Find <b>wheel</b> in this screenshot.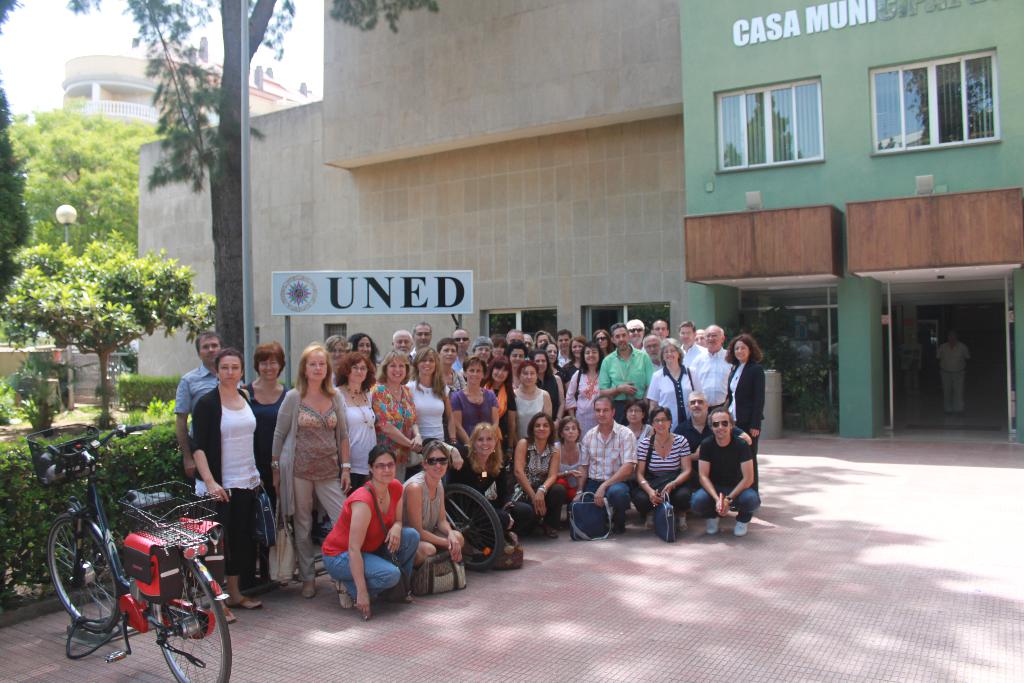
The bounding box for <b>wheel</b> is (x1=150, y1=561, x2=230, y2=682).
